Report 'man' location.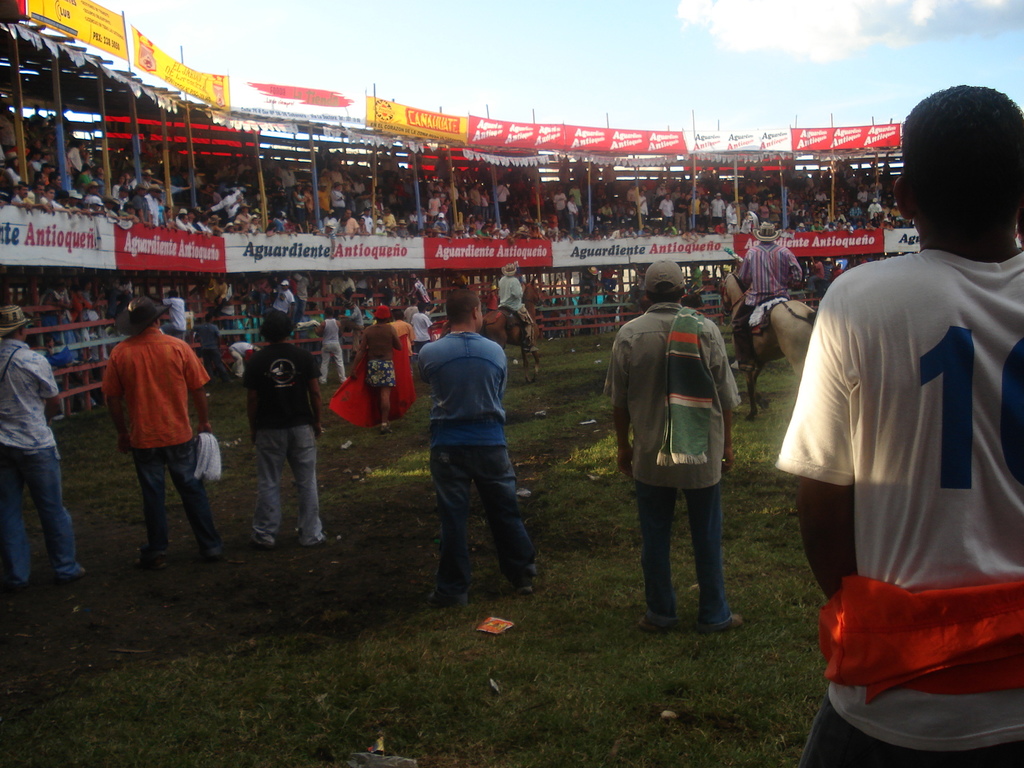
Report: Rect(710, 191, 725, 228).
